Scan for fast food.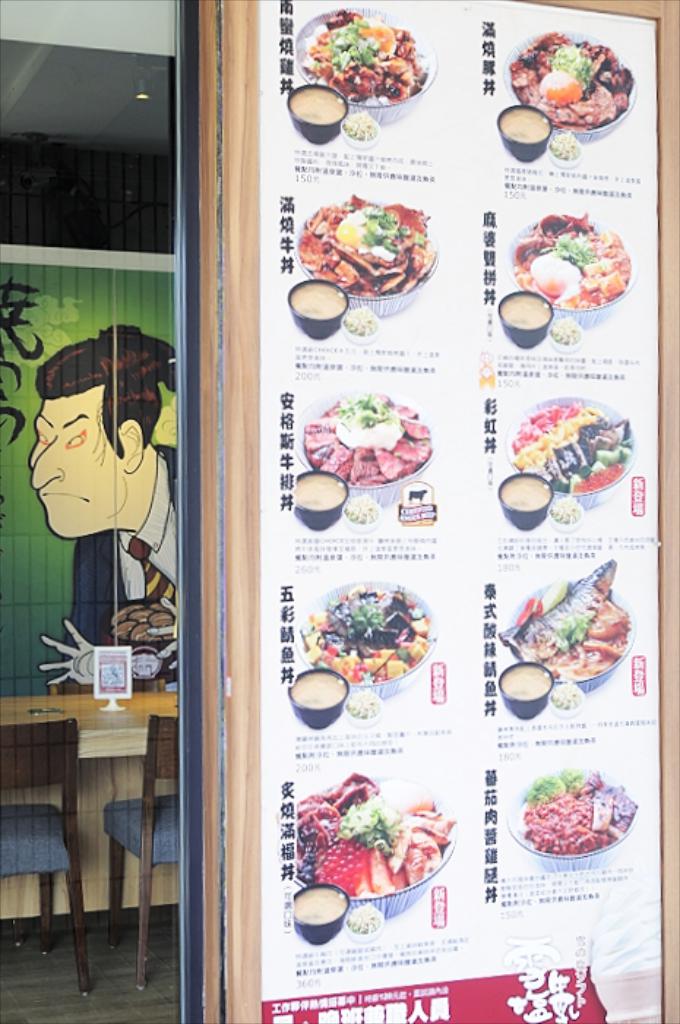
Scan result: select_region(278, 762, 453, 889).
